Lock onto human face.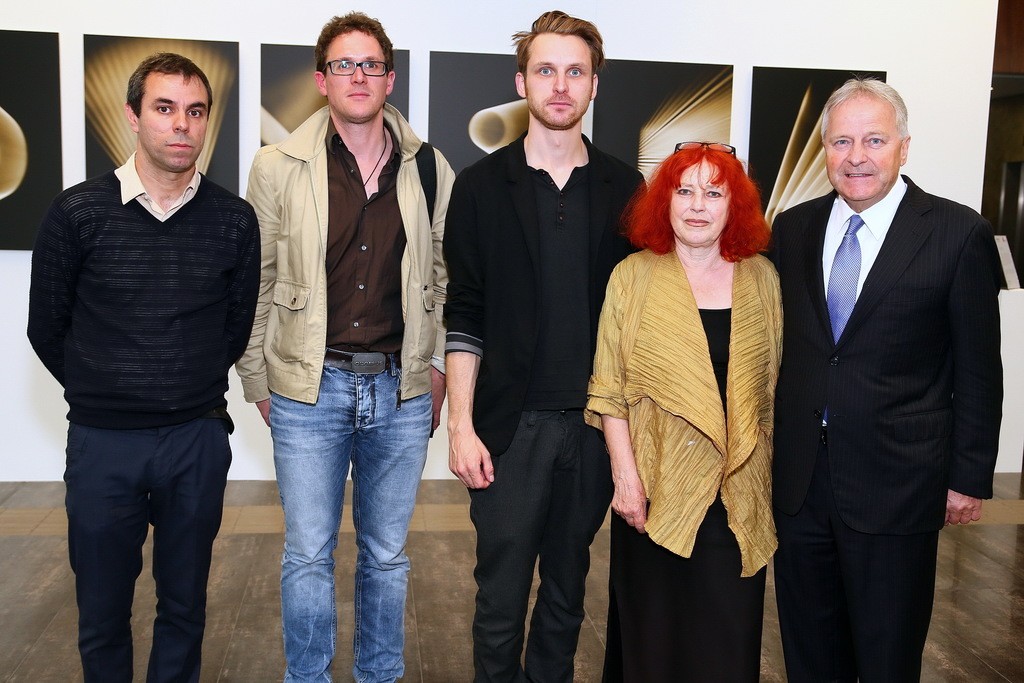
Locked: x1=140, y1=73, x2=210, y2=170.
